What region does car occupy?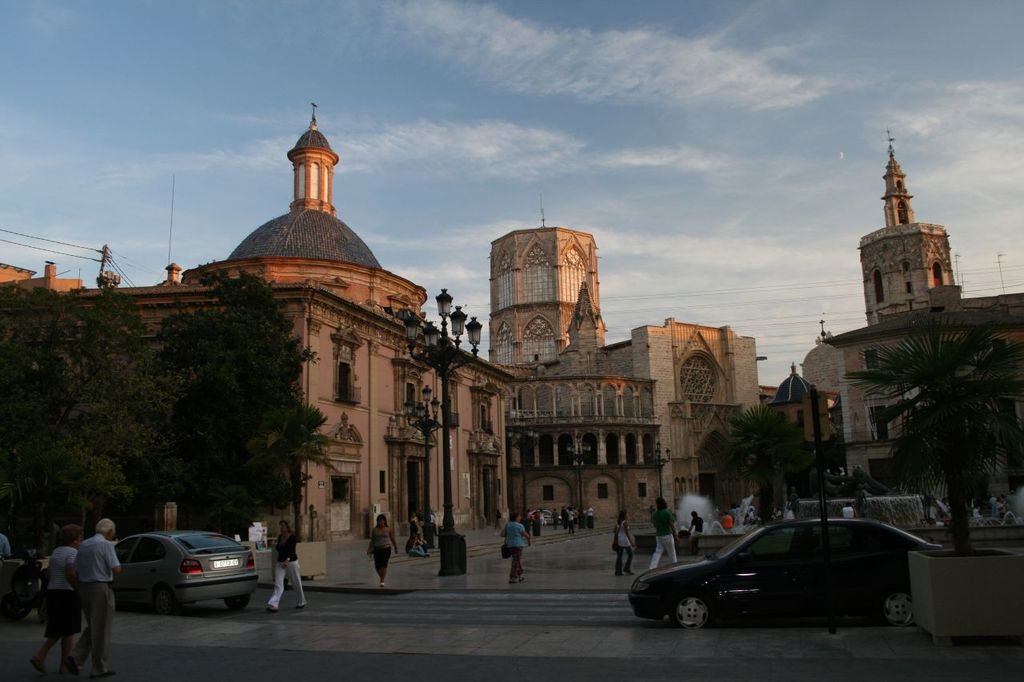
BBox(628, 518, 948, 632).
